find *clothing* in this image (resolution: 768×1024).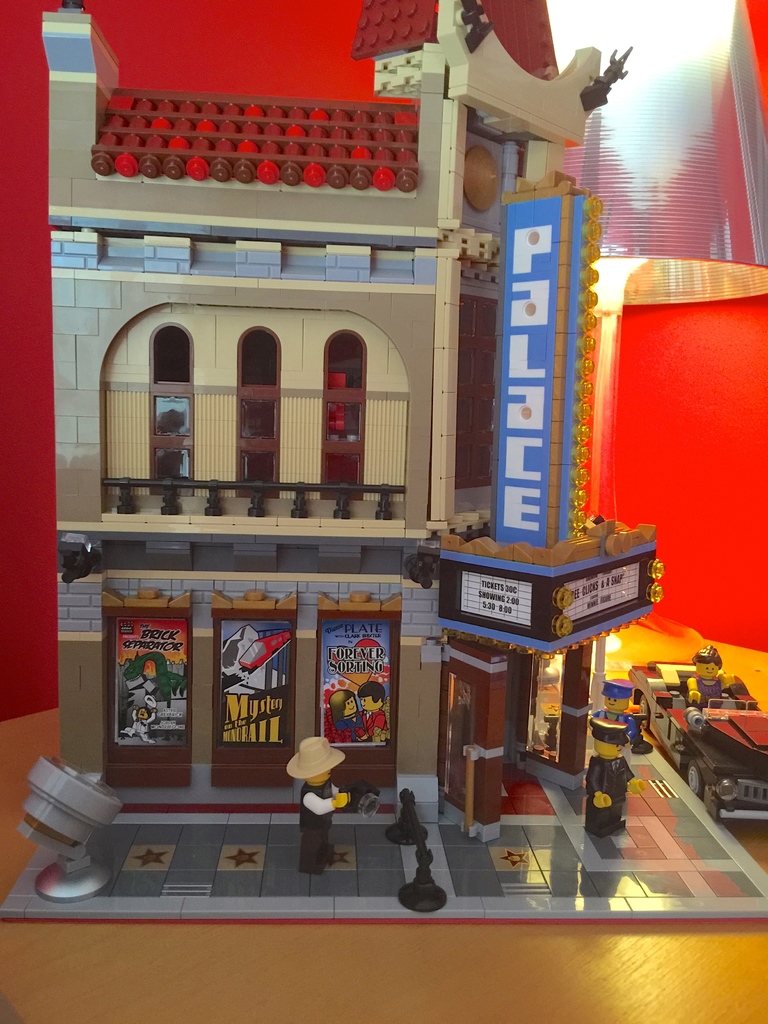
bbox(367, 711, 389, 740).
